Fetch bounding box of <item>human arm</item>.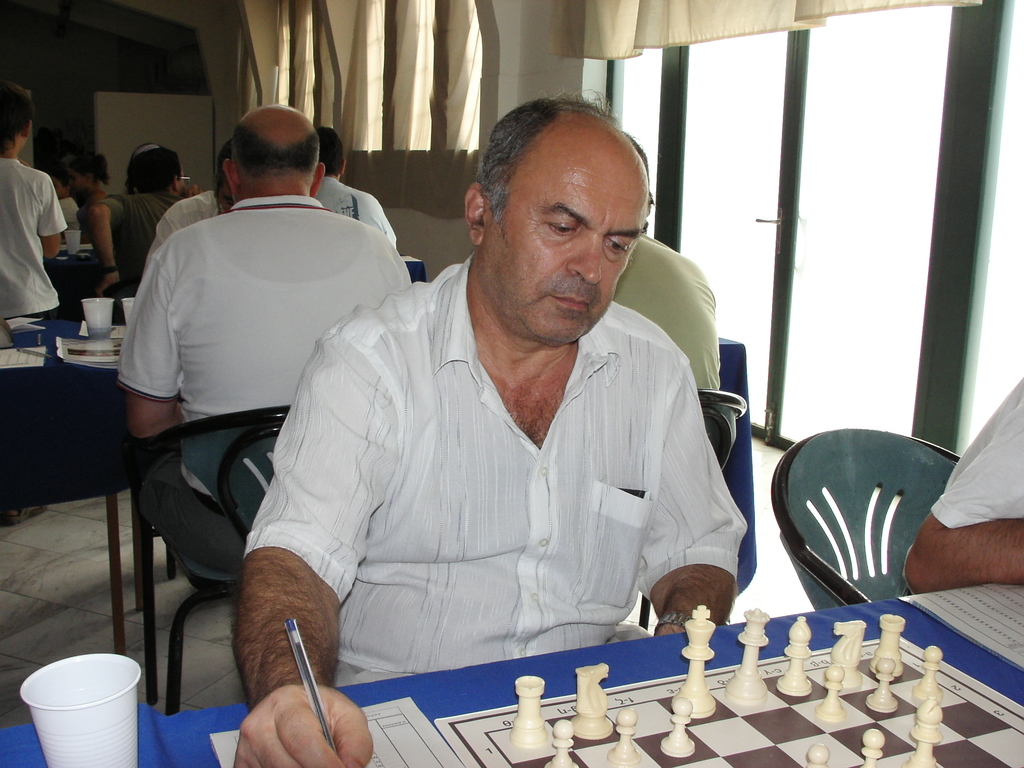
Bbox: pyautogui.locateOnScreen(30, 162, 55, 266).
